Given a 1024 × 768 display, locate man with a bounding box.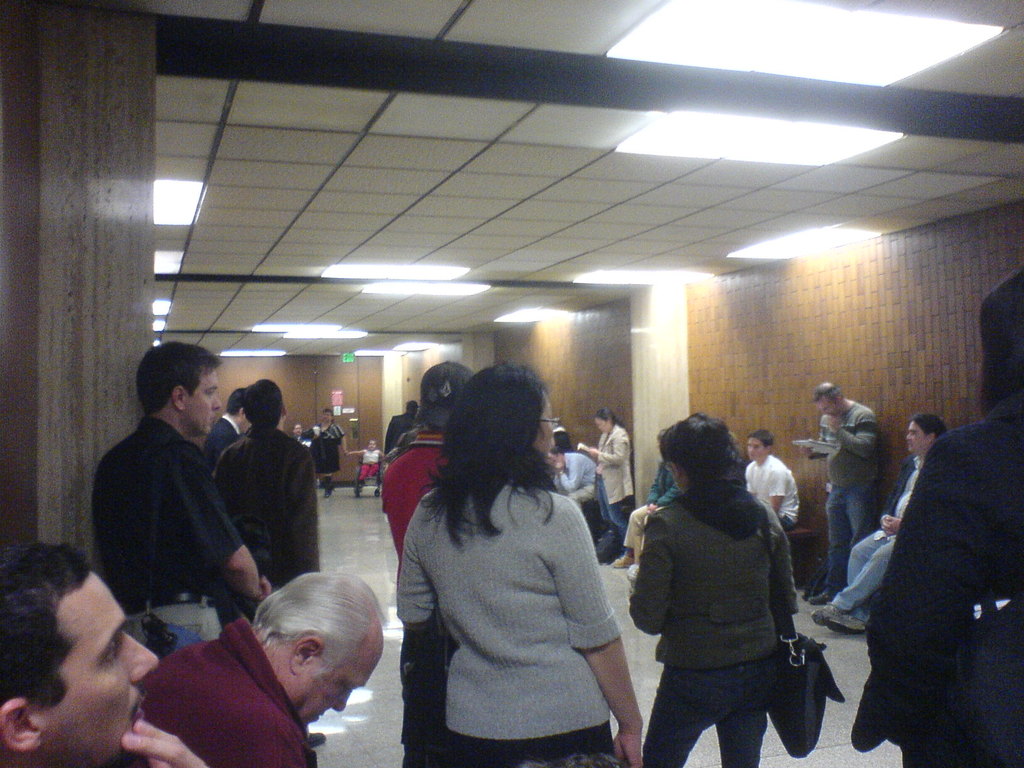
Located: 214/380/323/744.
